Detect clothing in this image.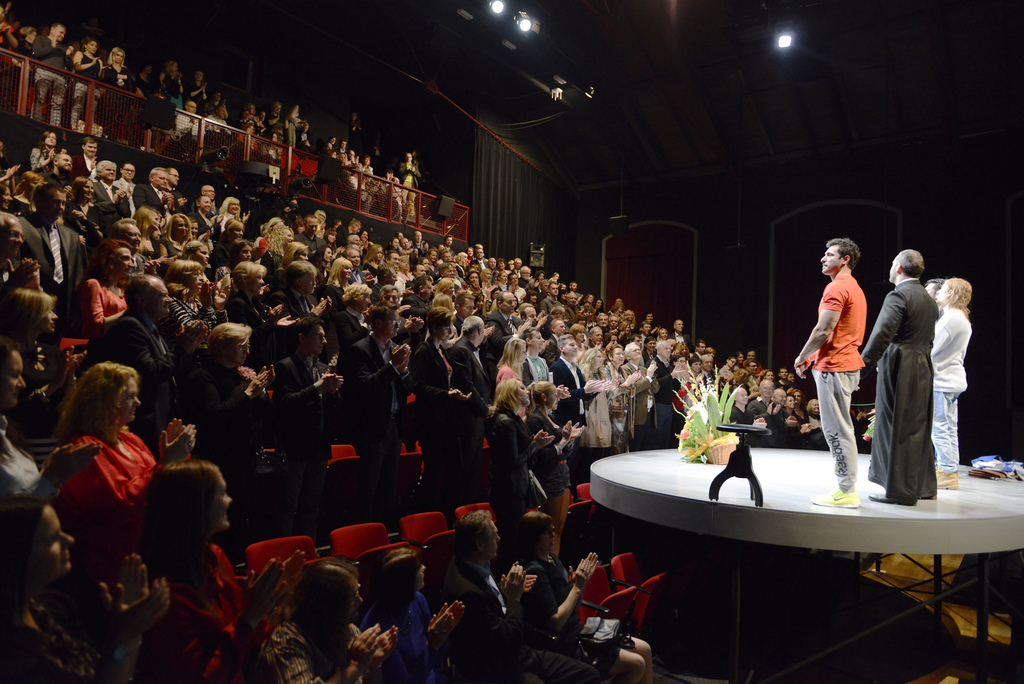
Detection: crop(134, 181, 168, 208).
